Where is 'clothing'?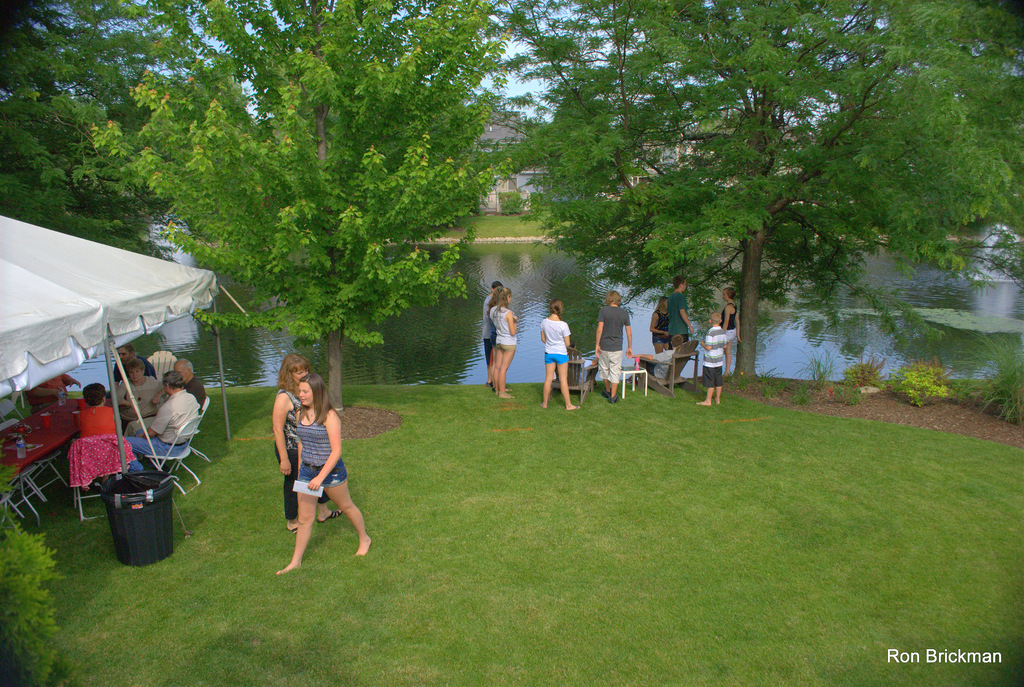
271 388 305 467.
